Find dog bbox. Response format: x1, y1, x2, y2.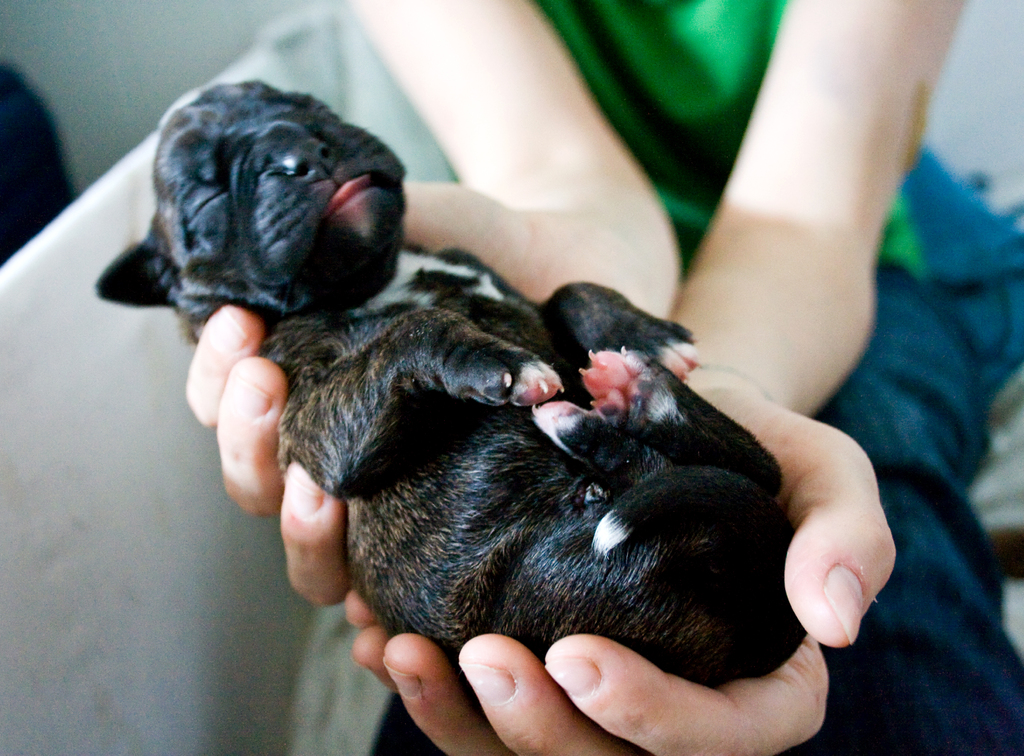
84, 79, 811, 694.
